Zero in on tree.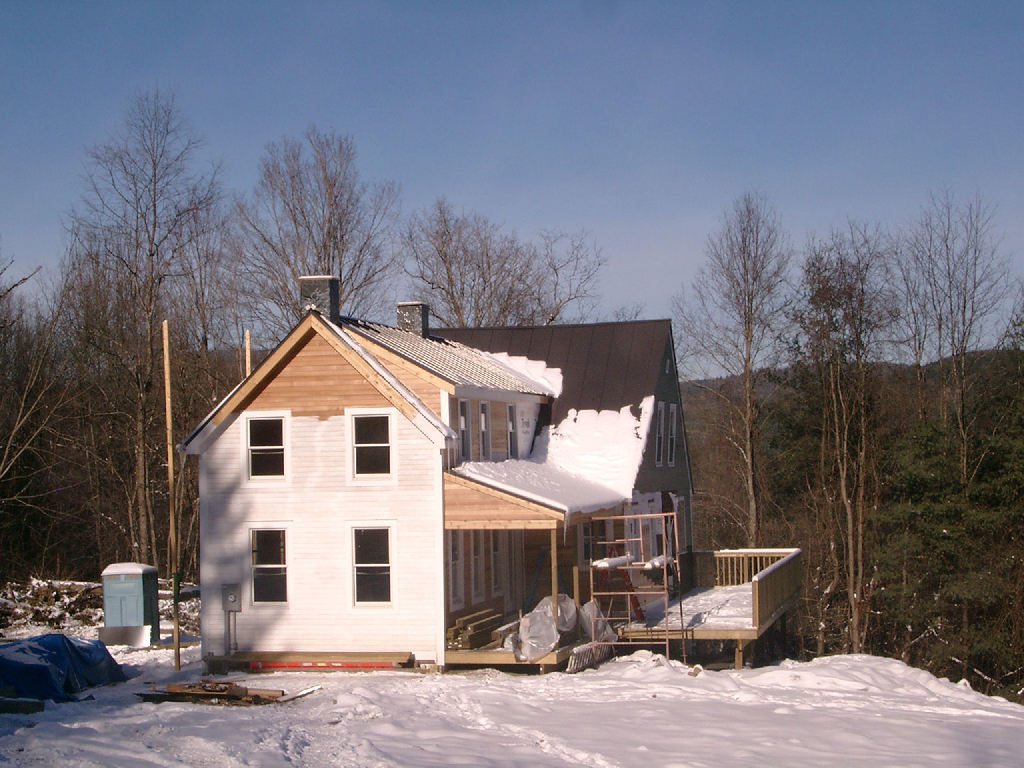
Zeroed in: 749,231,890,653.
